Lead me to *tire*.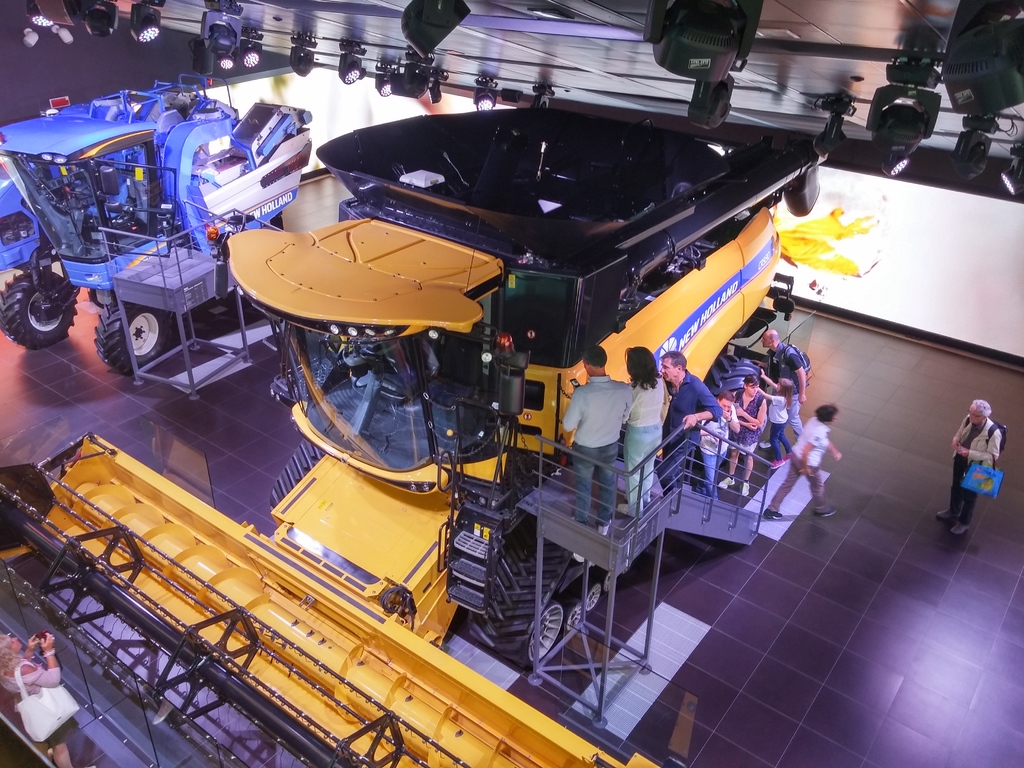
Lead to detection(697, 353, 766, 468).
